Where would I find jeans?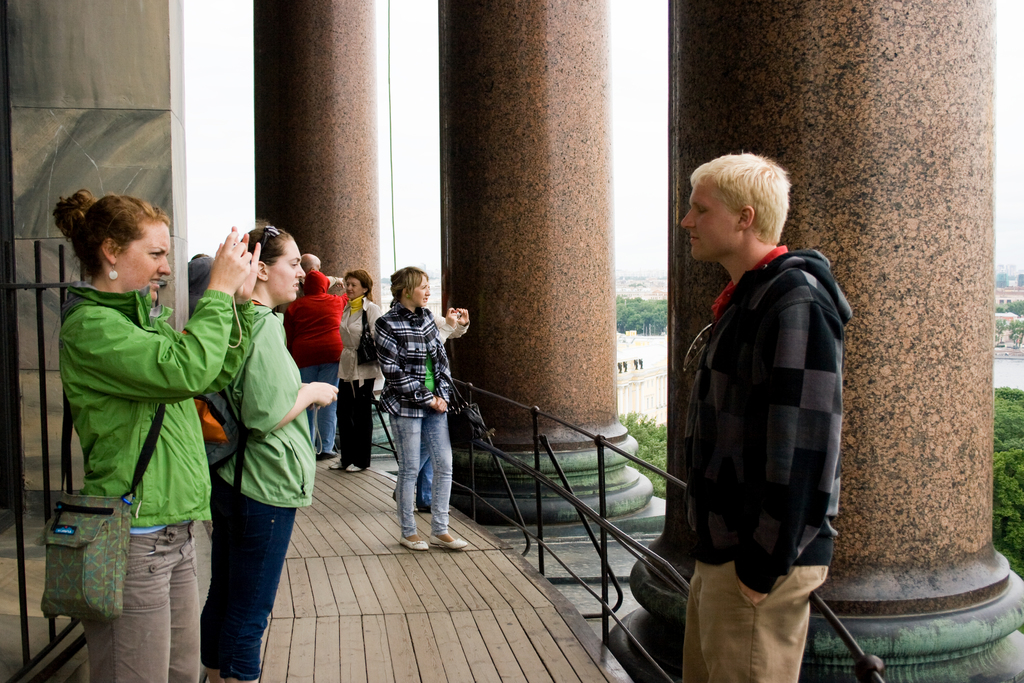
At [left=186, top=495, right=293, bottom=679].
